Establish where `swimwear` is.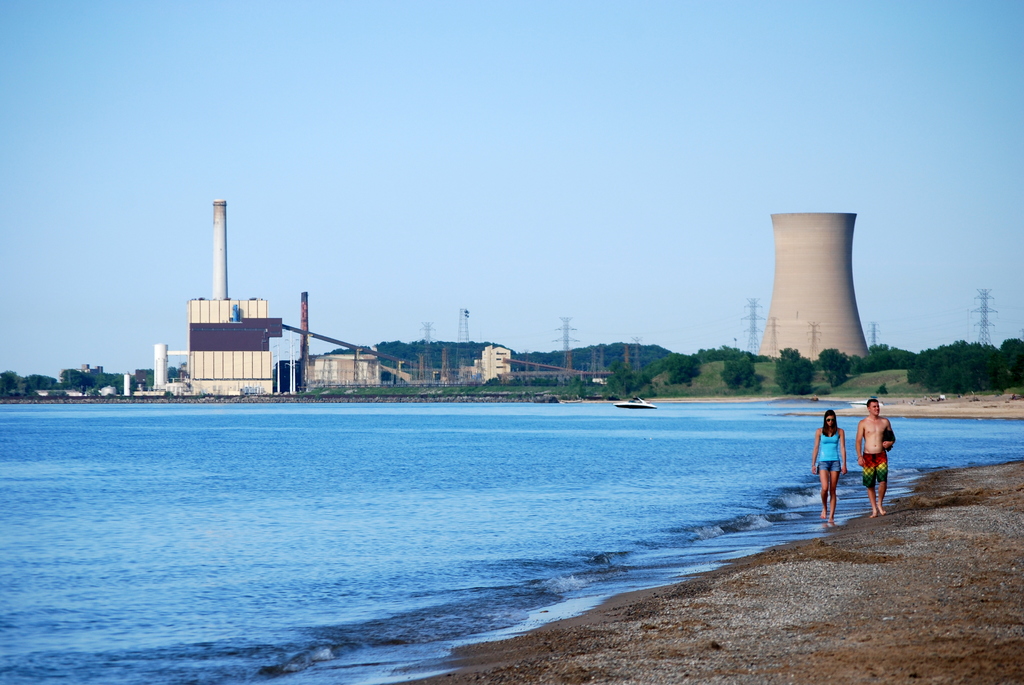
Established at Rect(815, 427, 840, 463).
